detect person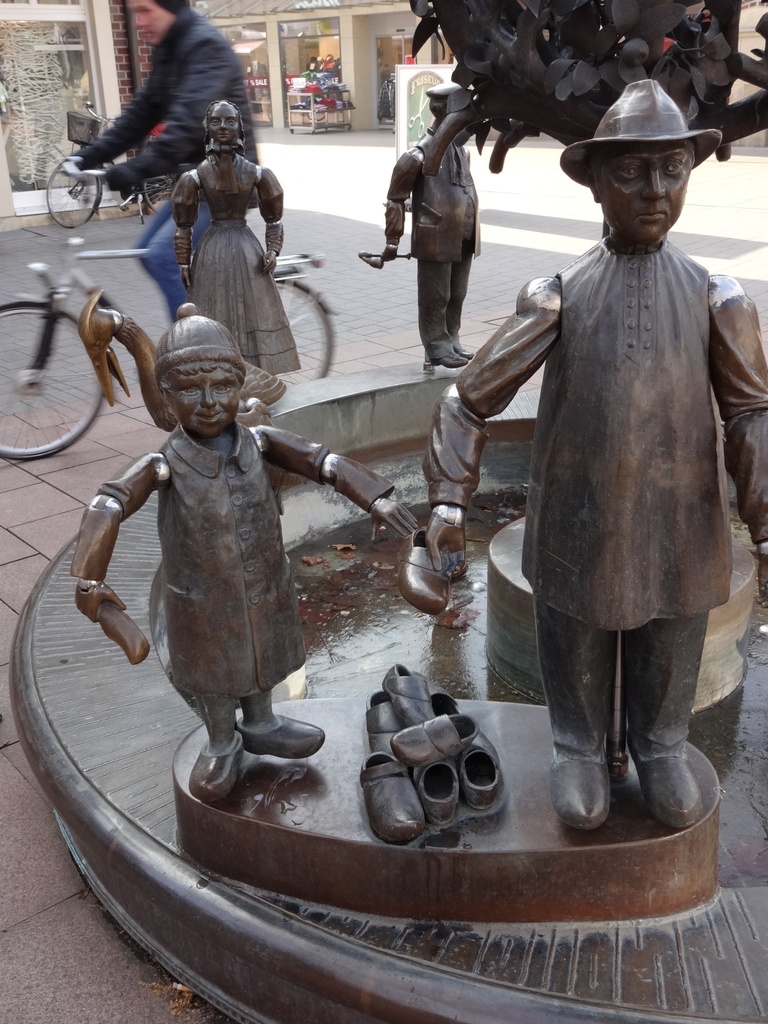
{"left": 370, "top": 84, "right": 487, "bottom": 378}
